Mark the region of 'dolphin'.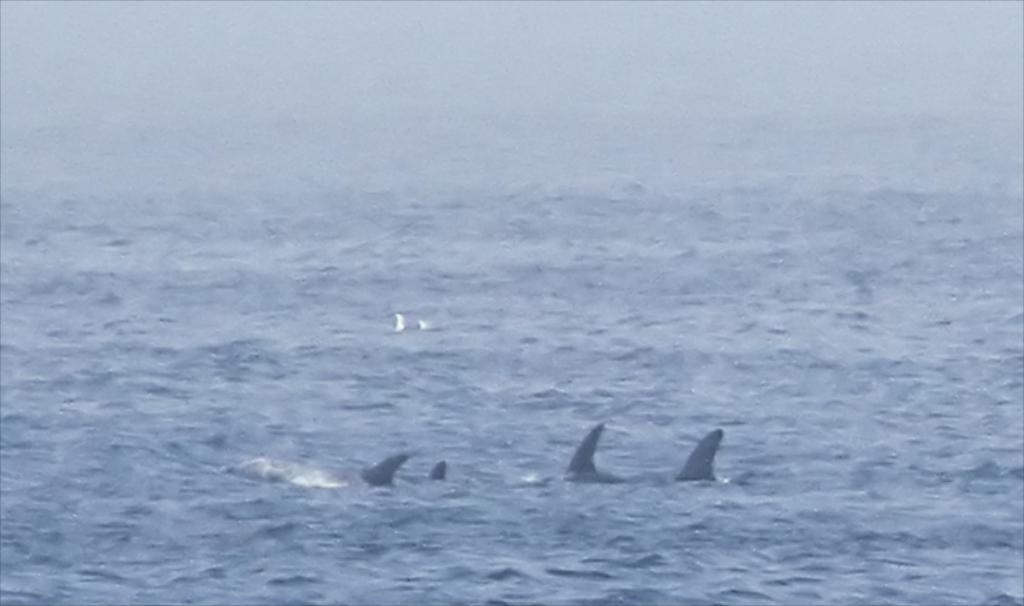
Region: bbox(560, 421, 622, 489).
